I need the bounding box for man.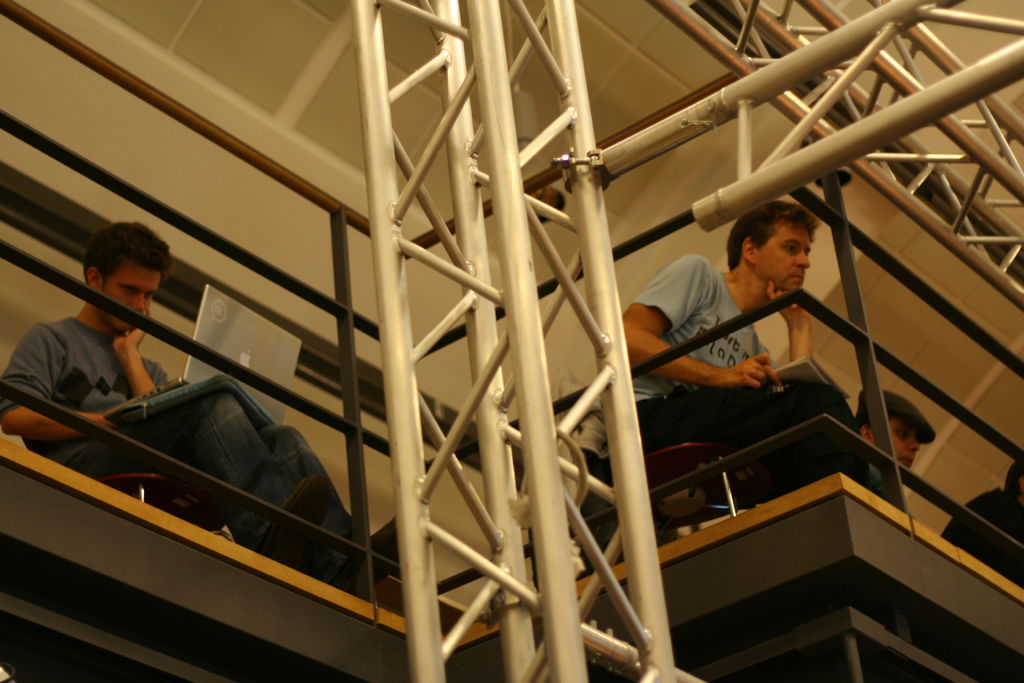
Here it is: 855 387 938 506.
